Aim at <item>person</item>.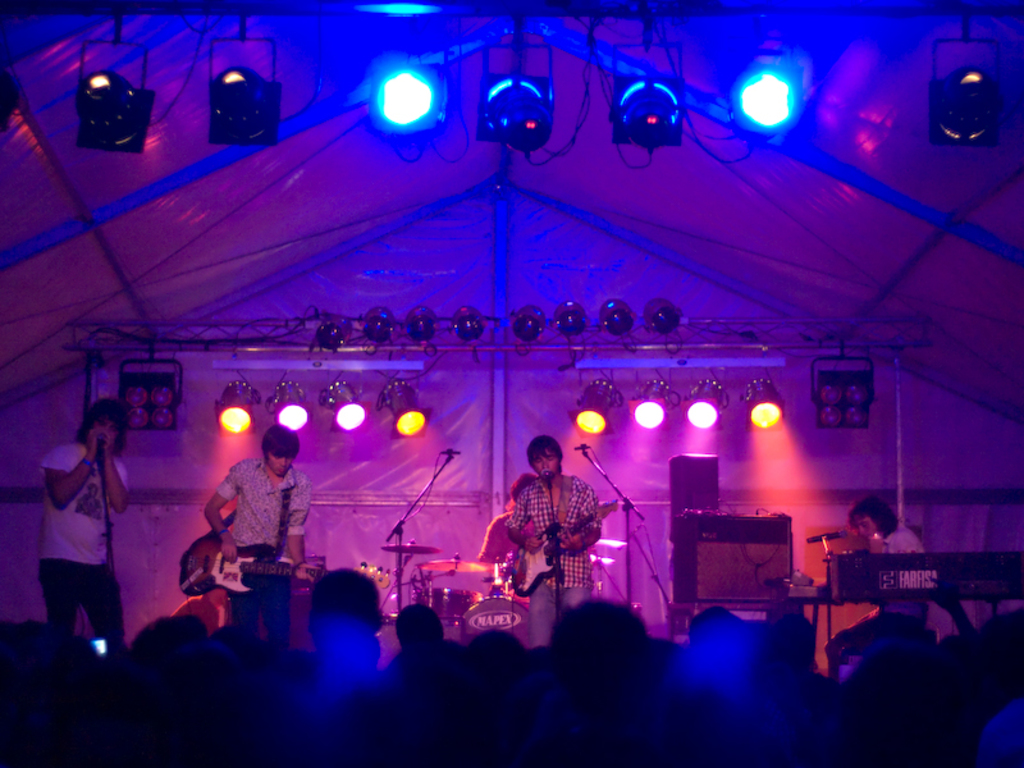
Aimed at 45/404/122/649.
